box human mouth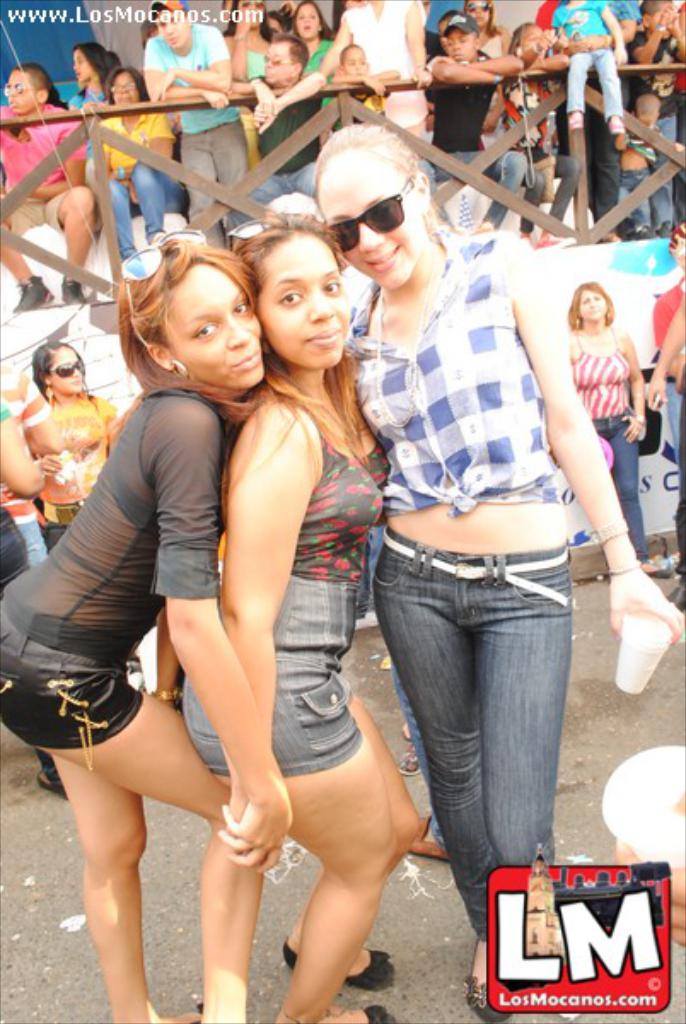
box=[305, 328, 345, 348]
